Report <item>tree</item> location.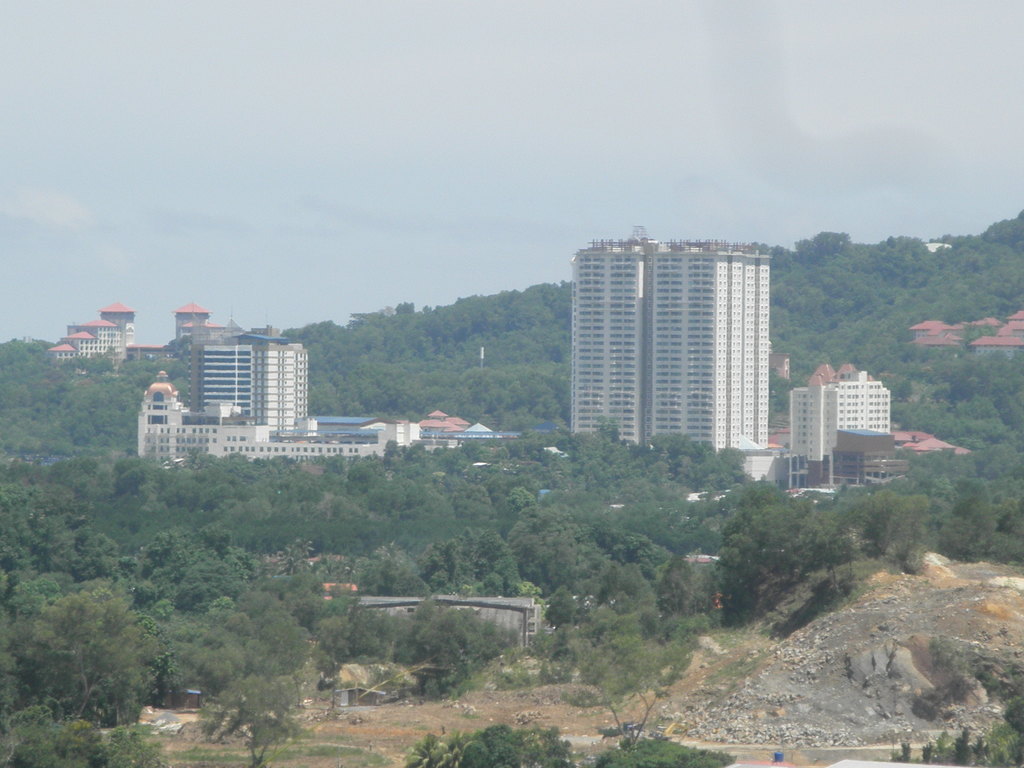
Report: 353 540 430 592.
